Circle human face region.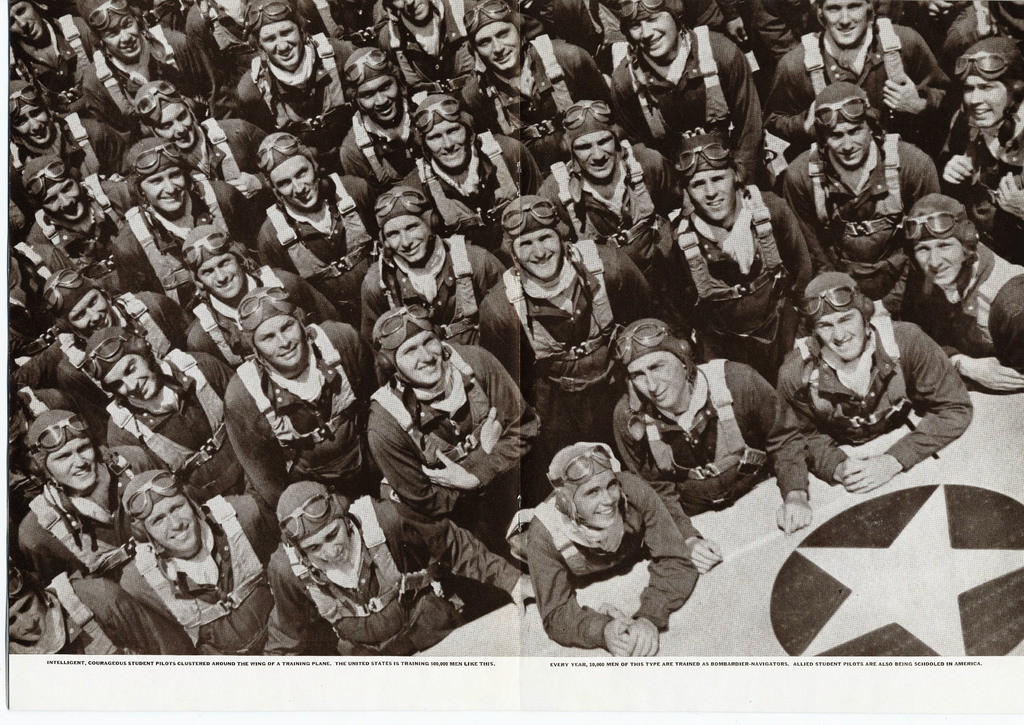
Region: (x1=351, y1=68, x2=401, y2=122).
